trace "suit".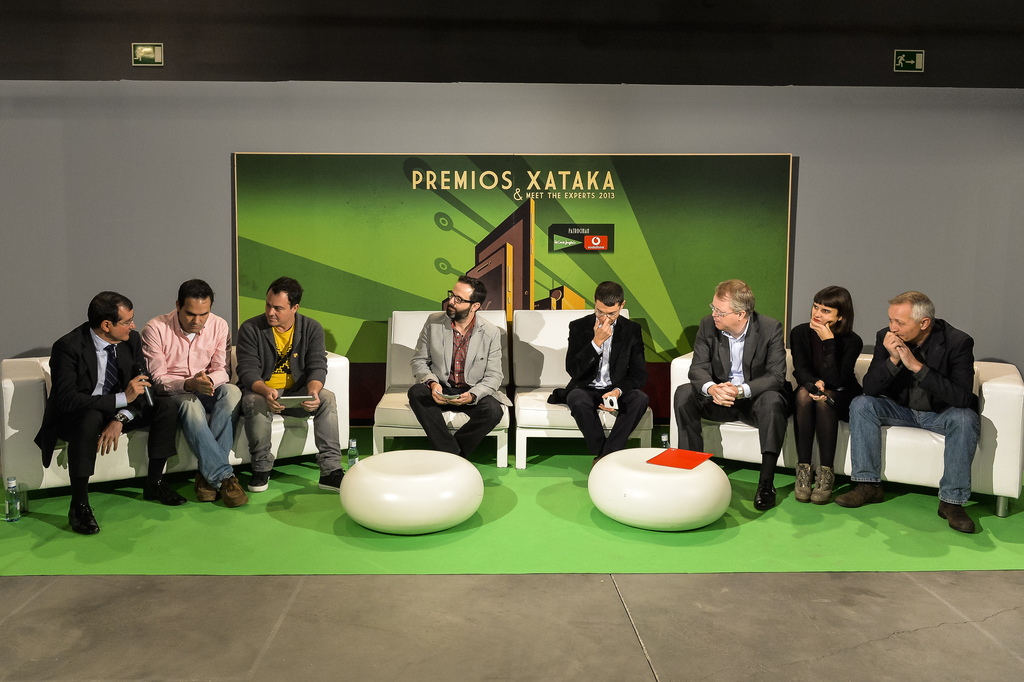
Traced to l=545, t=314, r=646, b=457.
